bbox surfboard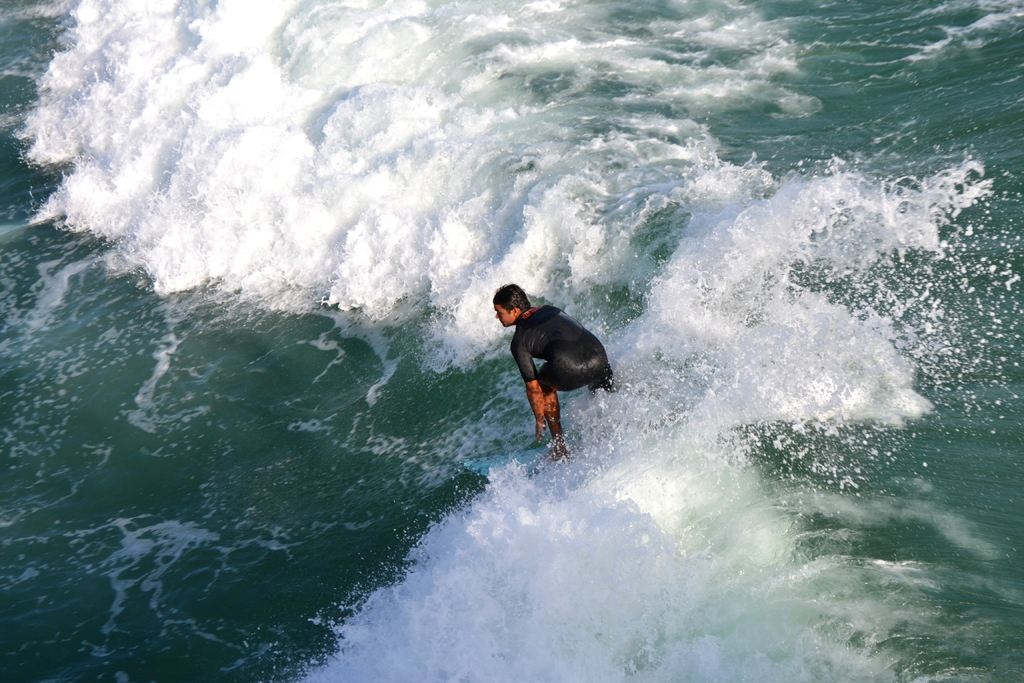
[463,443,557,484]
